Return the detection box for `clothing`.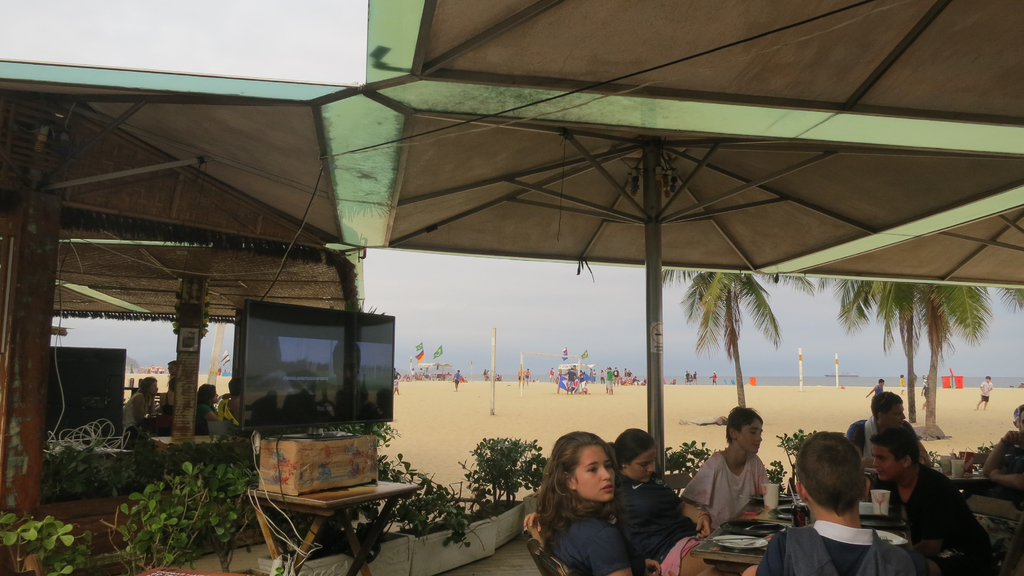
874, 384, 883, 391.
